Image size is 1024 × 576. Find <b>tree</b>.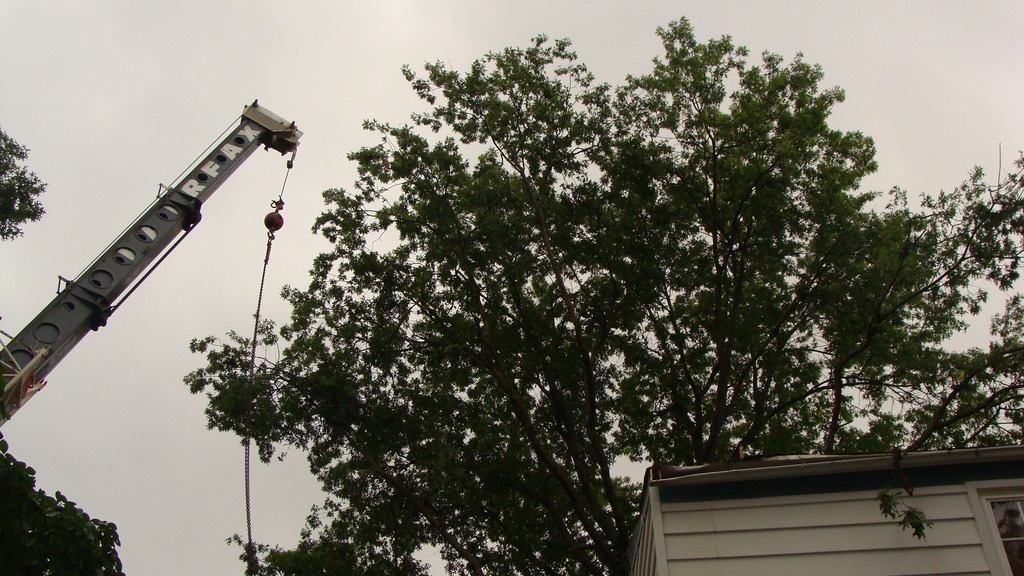
[0, 131, 122, 575].
